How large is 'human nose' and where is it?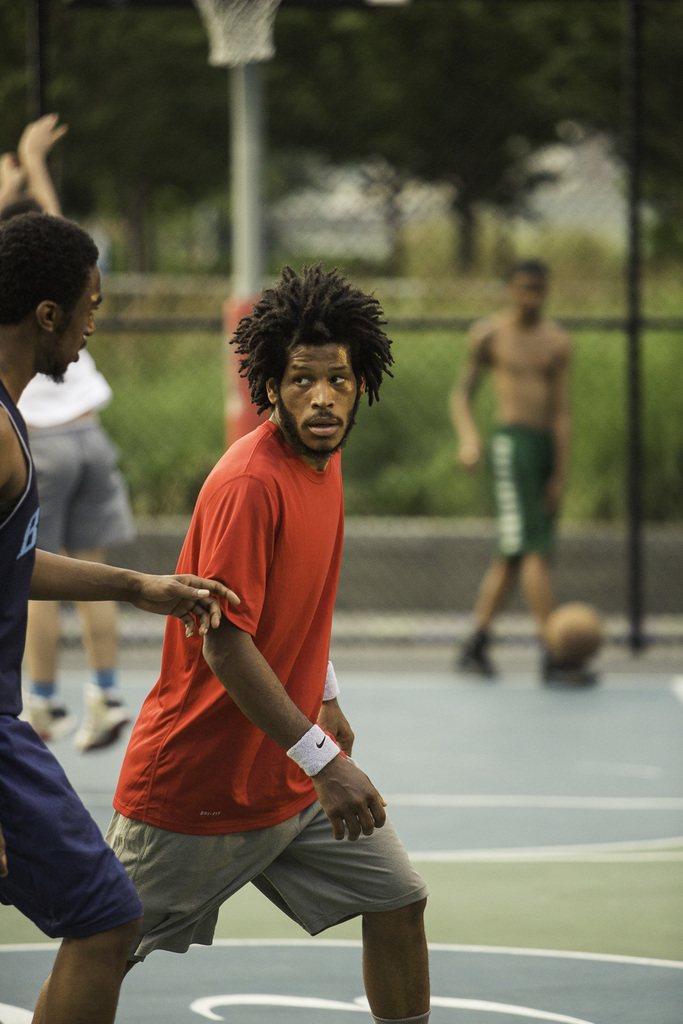
Bounding box: [left=531, top=289, right=540, bottom=309].
